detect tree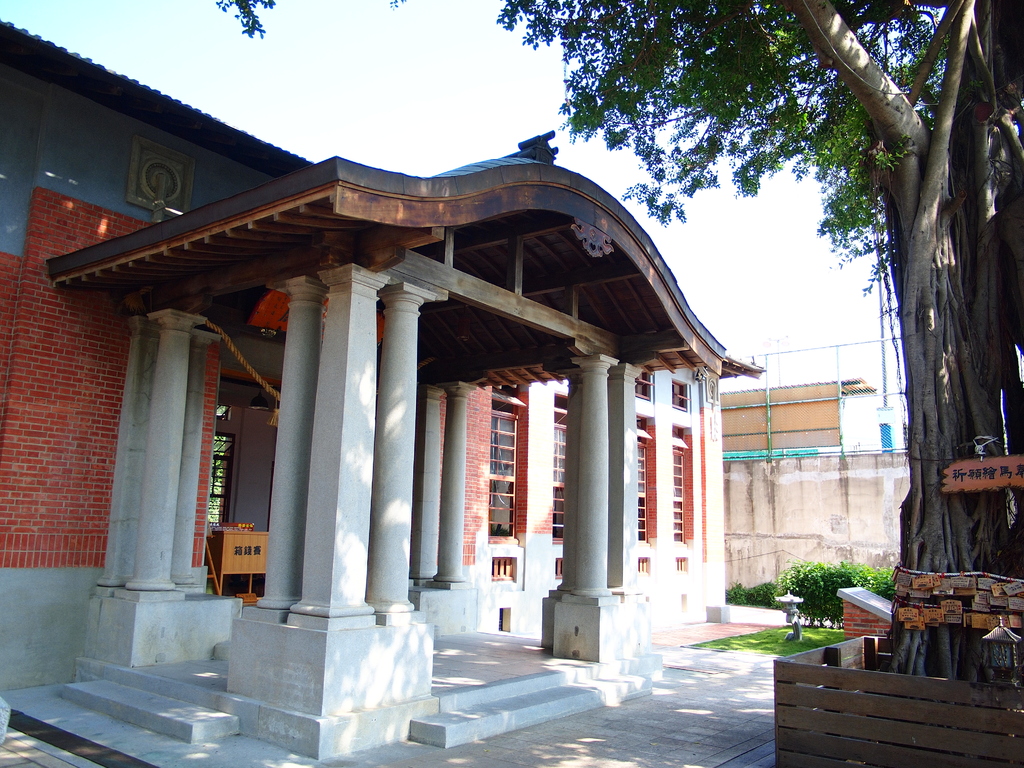
{"x1": 497, "y1": 0, "x2": 1023, "y2": 676}
